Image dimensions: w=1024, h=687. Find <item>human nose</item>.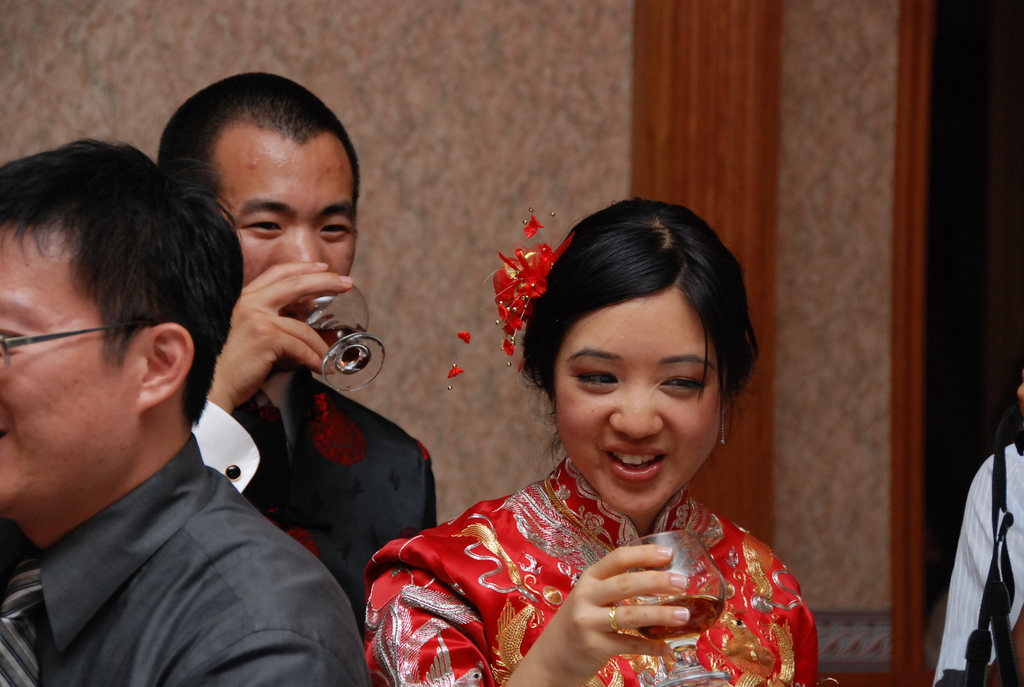
pyautogui.locateOnScreen(607, 375, 659, 440).
